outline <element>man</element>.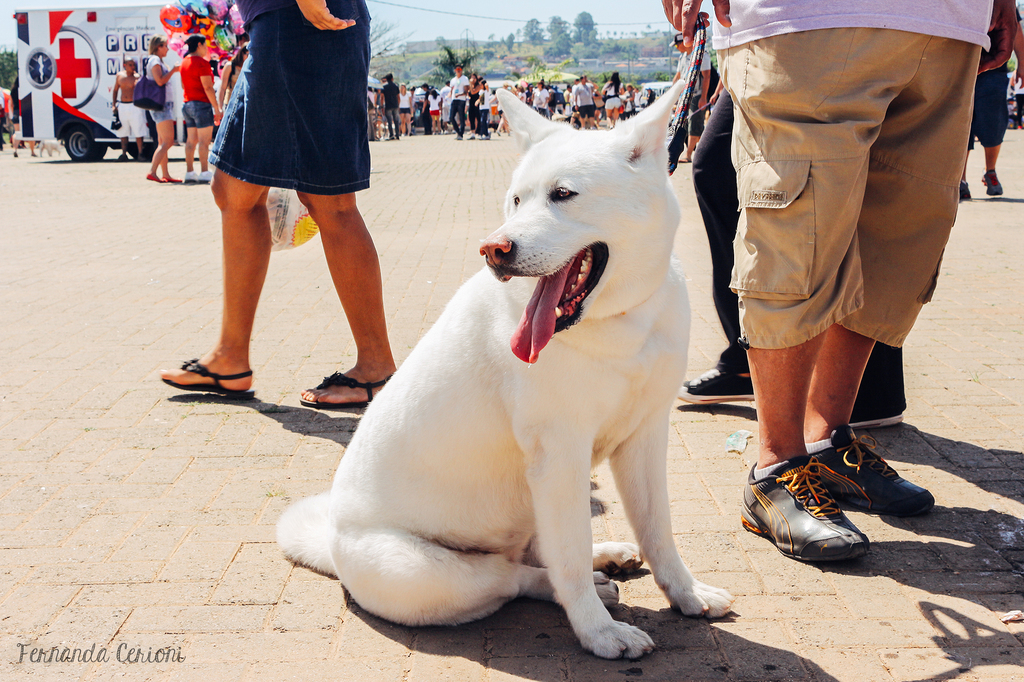
Outline: x1=659 y1=0 x2=1018 y2=562.
